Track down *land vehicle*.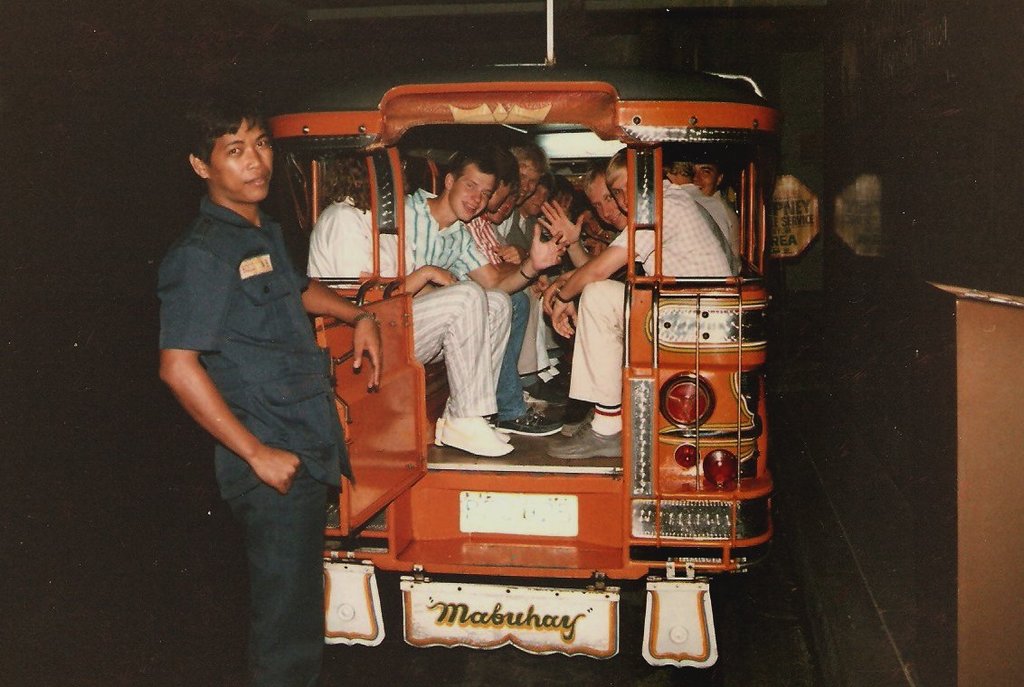
Tracked to <box>194,61,800,662</box>.
